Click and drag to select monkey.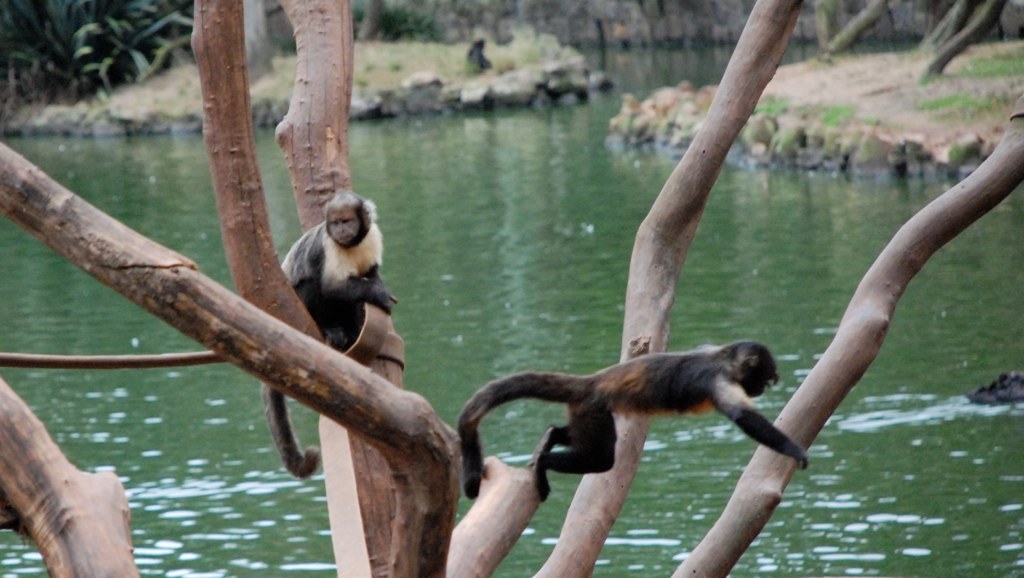
Selection: bbox=(444, 331, 807, 534).
